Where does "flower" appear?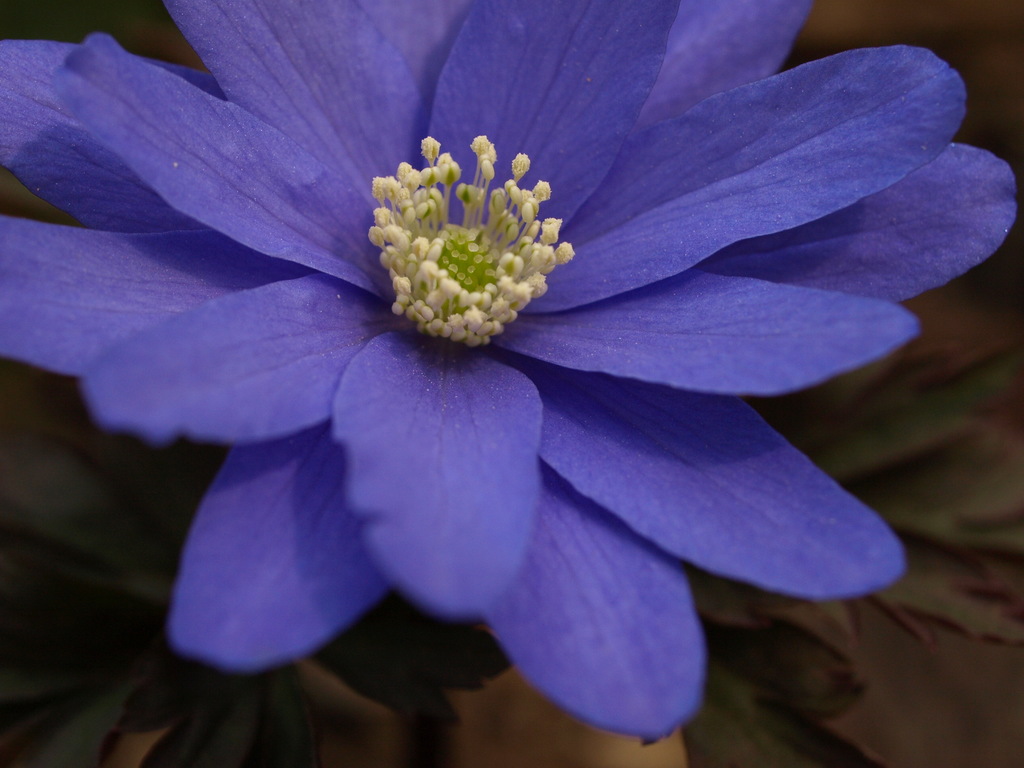
Appears at <bbox>3, 1, 1021, 755</bbox>.
